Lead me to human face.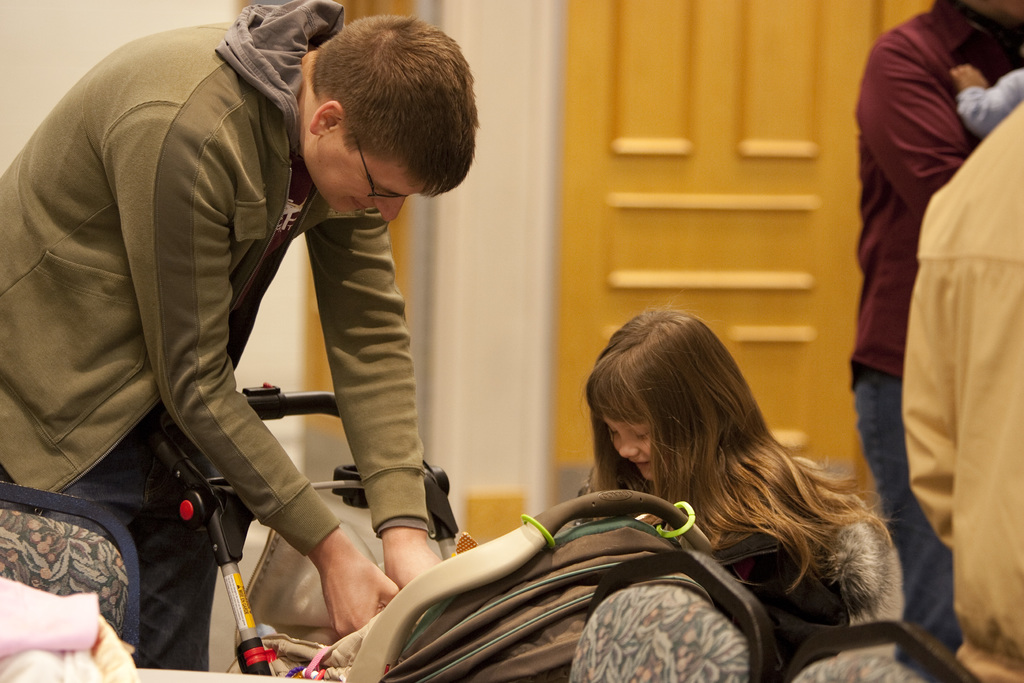
Lead to [596,407,653,482].
